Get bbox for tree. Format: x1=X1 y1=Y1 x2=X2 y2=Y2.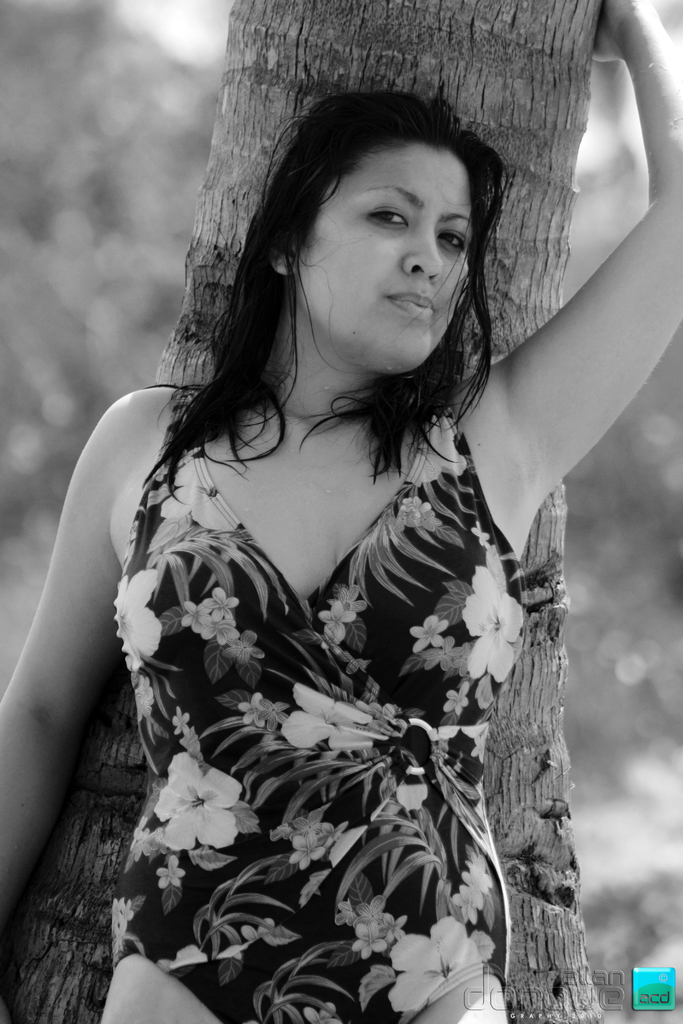
x1=0 y1=3 x2=682 y2=1023.
